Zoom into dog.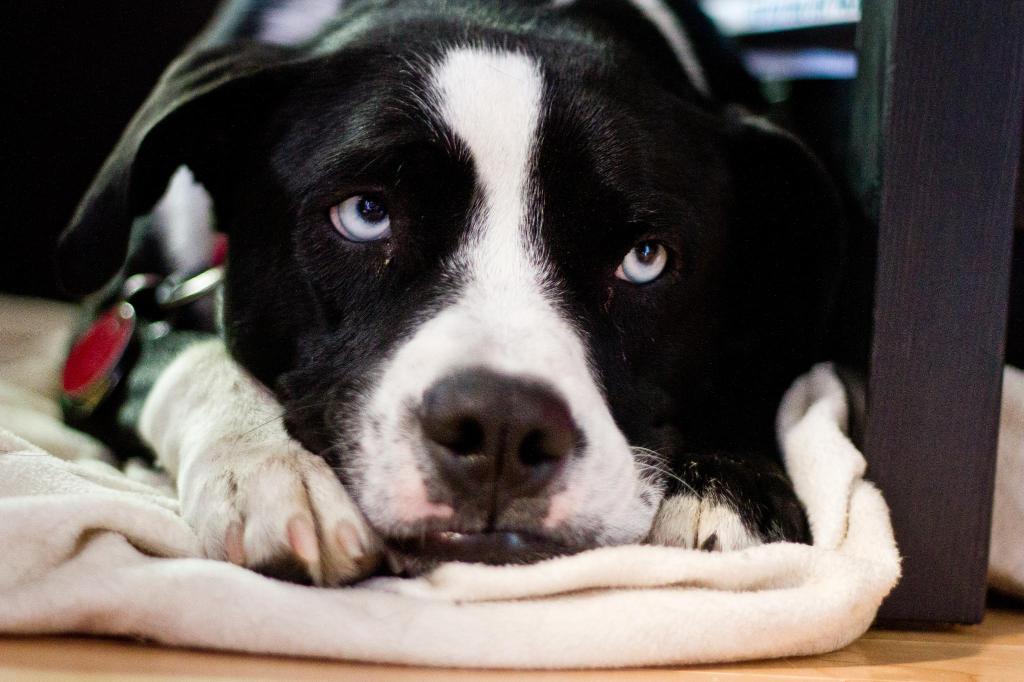
Zoom target: 49,0,853,587.
